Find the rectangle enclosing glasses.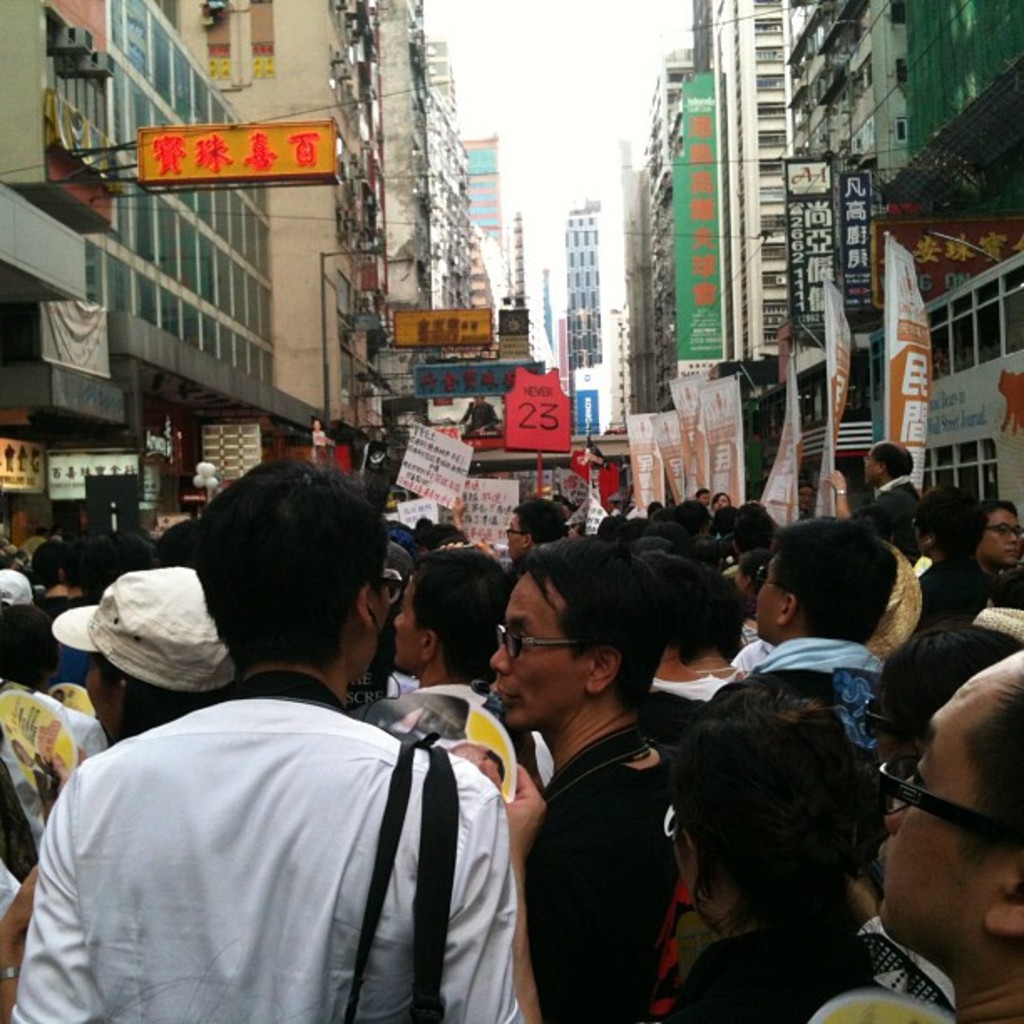
bbox=[989, 522, 1022, 544].
